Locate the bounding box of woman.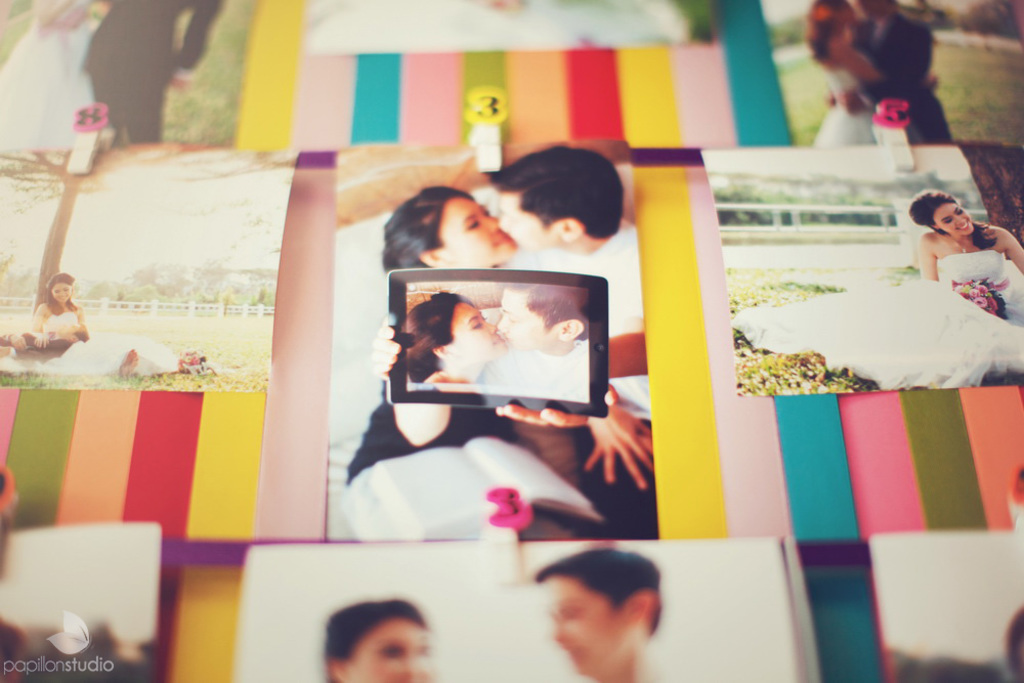
Bounding box: 381:185:522:275.
